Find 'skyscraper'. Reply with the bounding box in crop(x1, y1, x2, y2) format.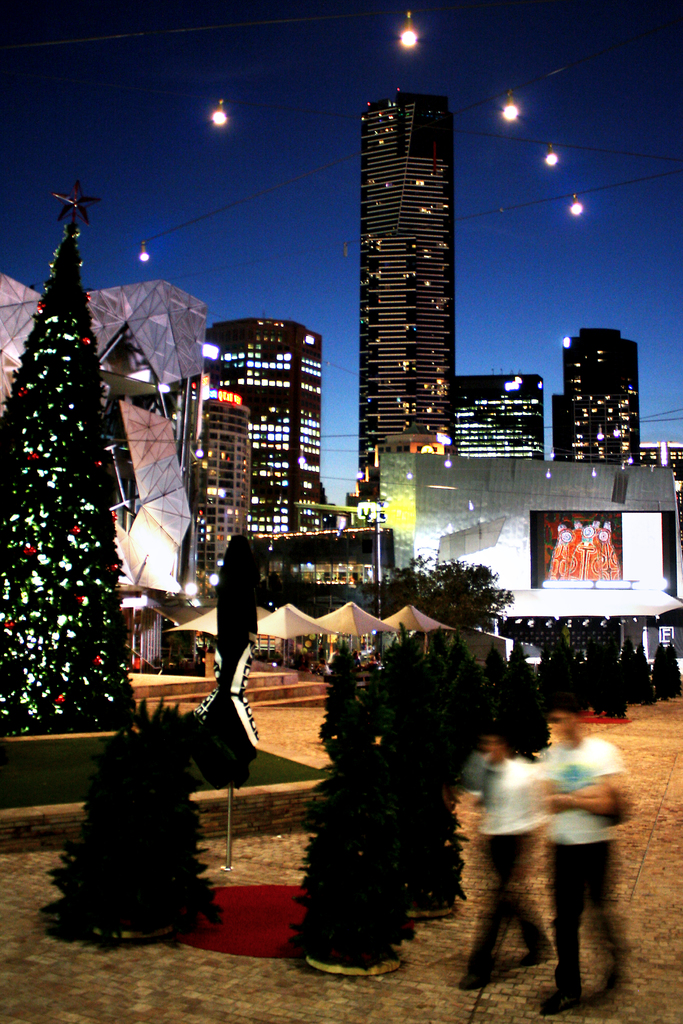
crop(550, 303, 658, 475).
